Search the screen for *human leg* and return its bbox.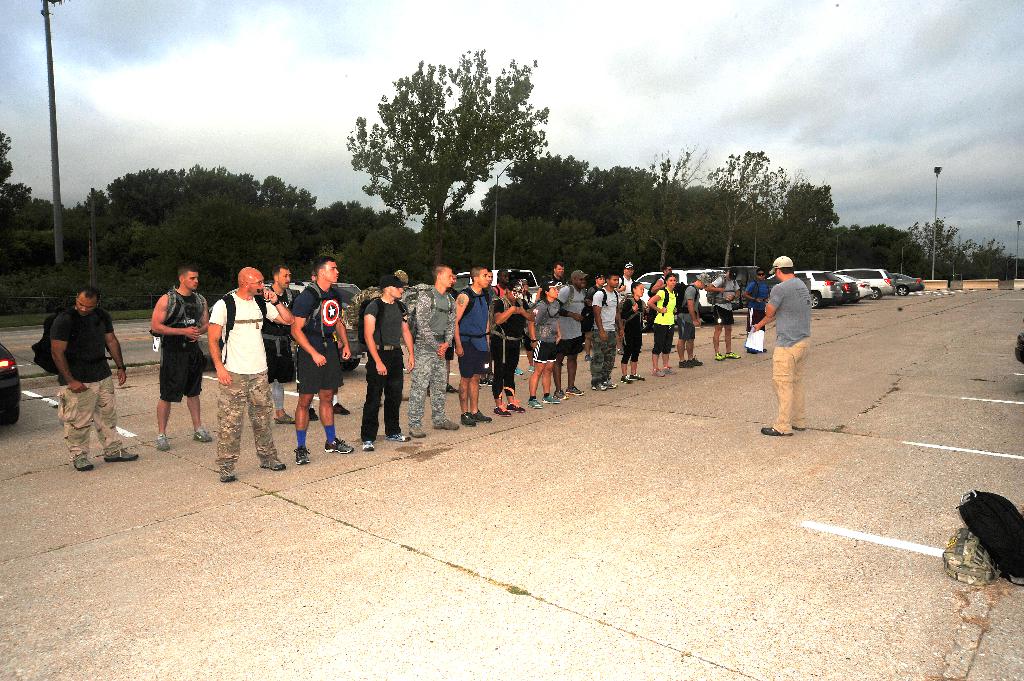
Found: 651, 324, 677, 377.
